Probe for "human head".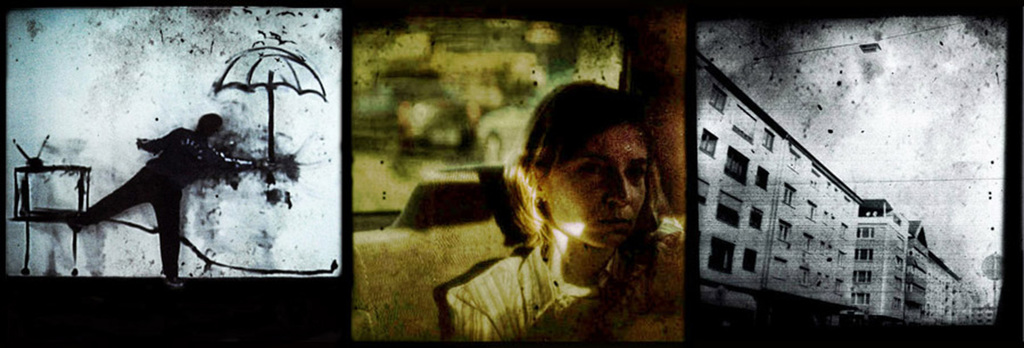
Probe result: [left=517, top=82, right=655, bottom=252].
